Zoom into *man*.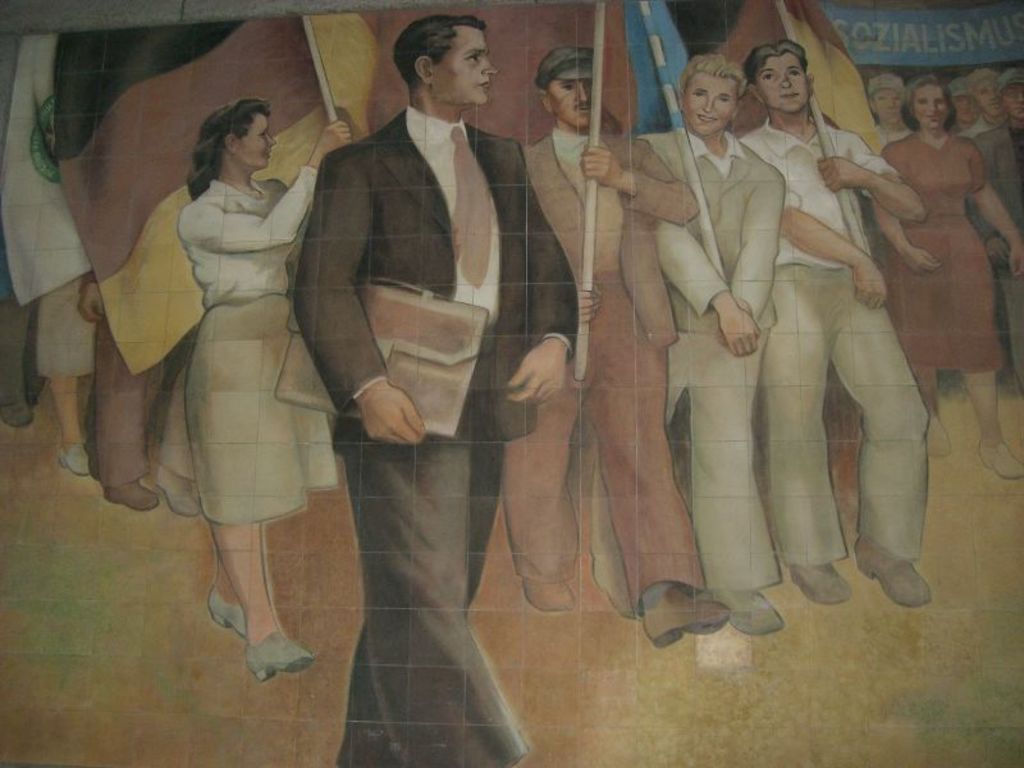
Zoom target: {"x1": 504, "y1": 45, "x2": 732, "y2": 650}.
